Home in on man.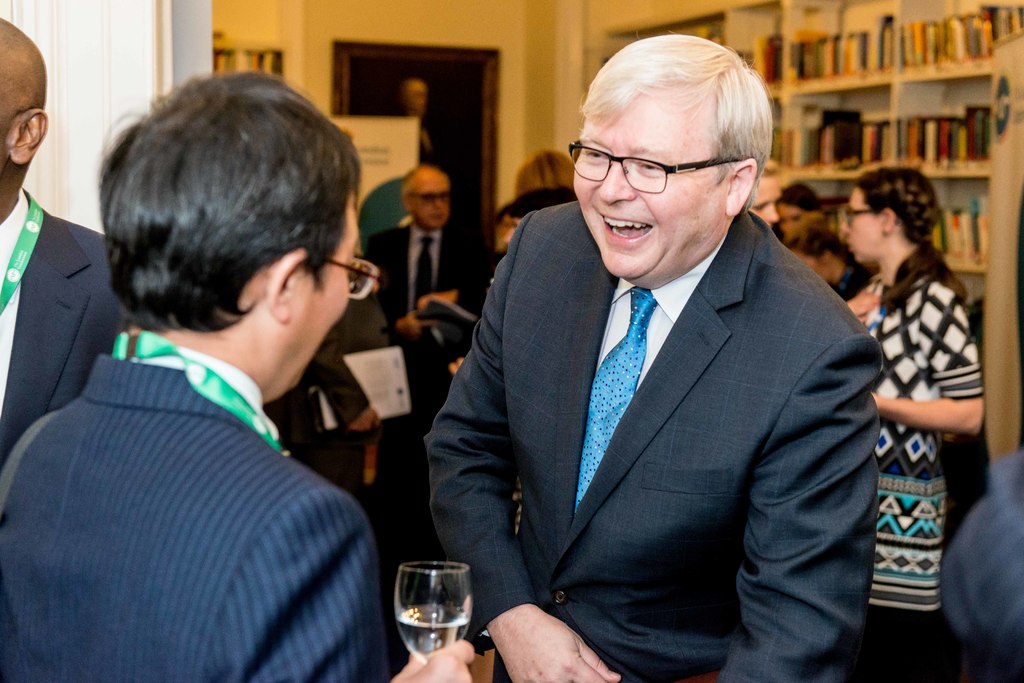
Homed in at {"x1": 419, "y1": 35, "x2": 893, "y2": 682}.
